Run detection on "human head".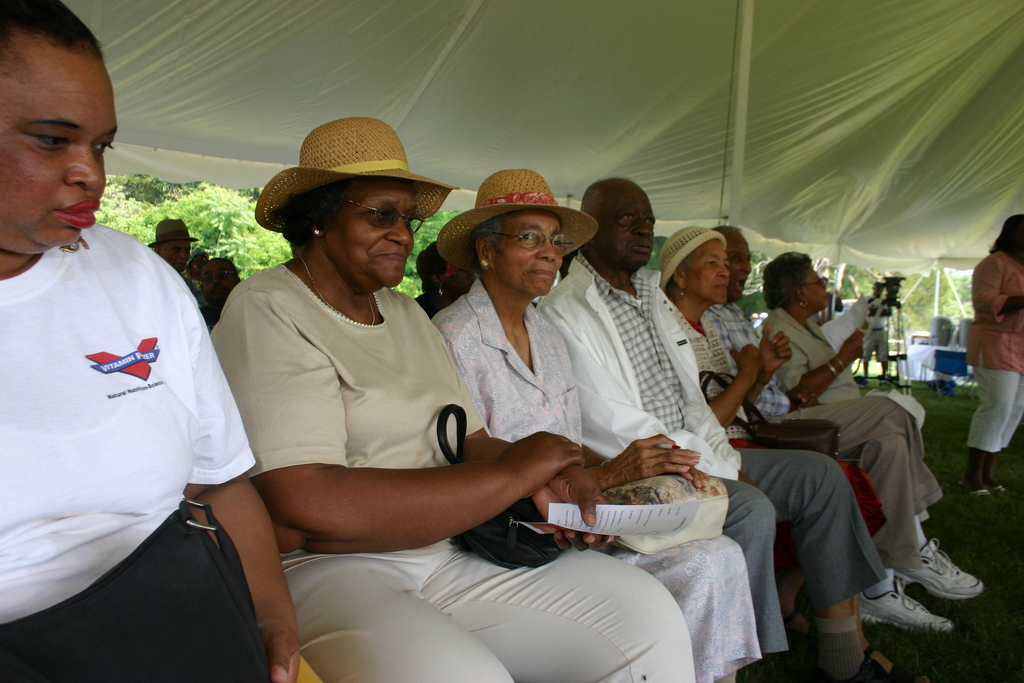
Result: detection(143, 217, 199, 273).
